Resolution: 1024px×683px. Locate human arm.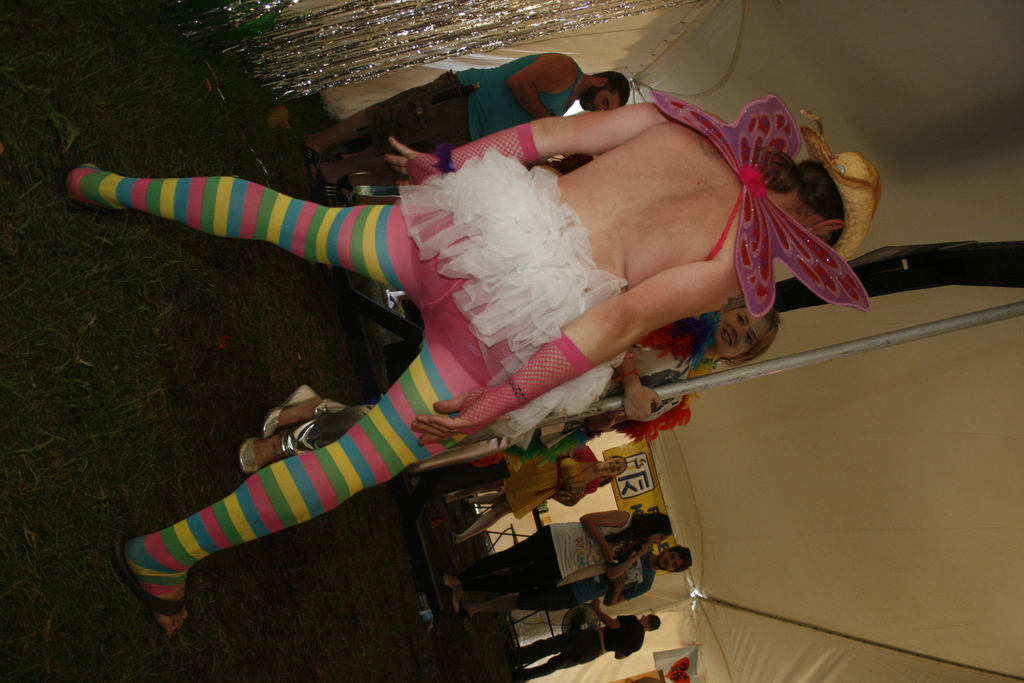
rect(580, 513, 630, 565).
